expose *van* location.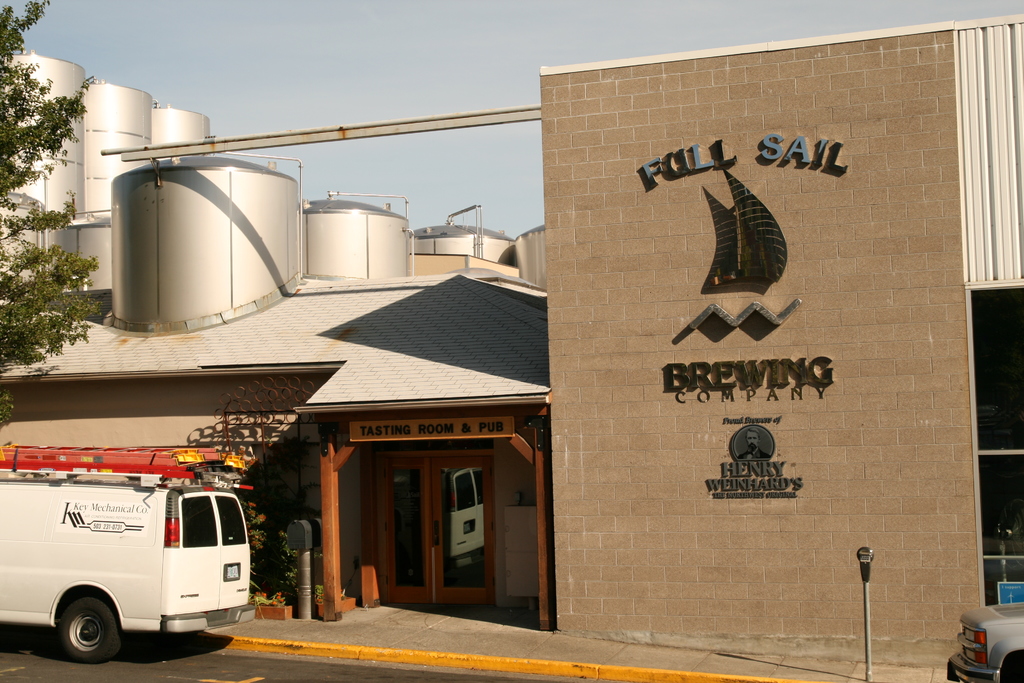
Exposed at [left=0, top=443, right=260, bottom=667].
